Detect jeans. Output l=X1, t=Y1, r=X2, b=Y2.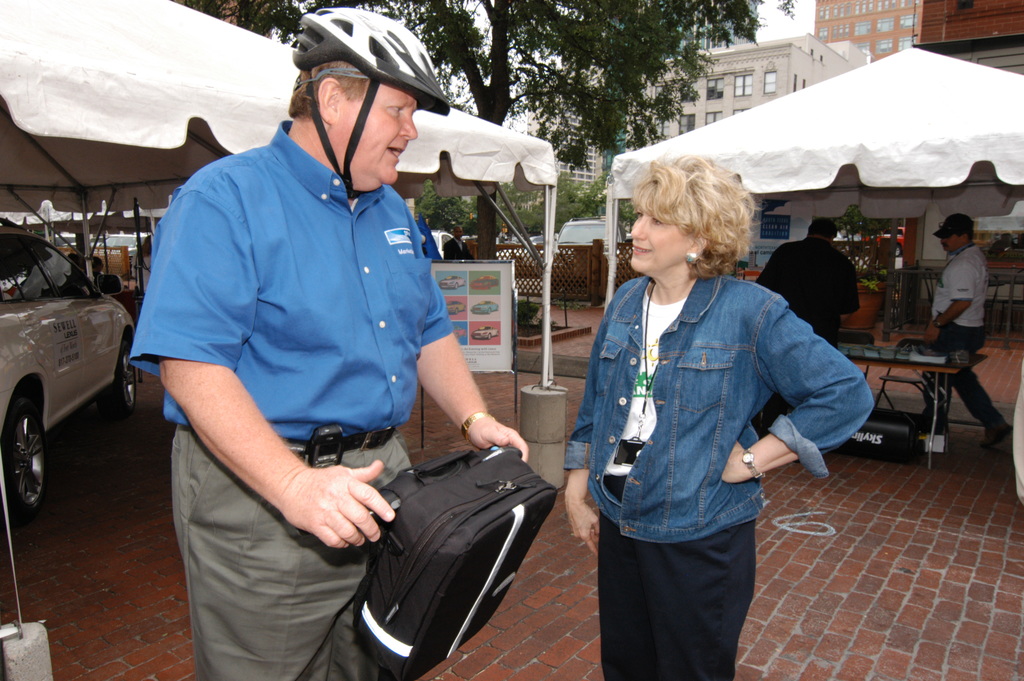
l=927, t=321, r=1013, b=437.
